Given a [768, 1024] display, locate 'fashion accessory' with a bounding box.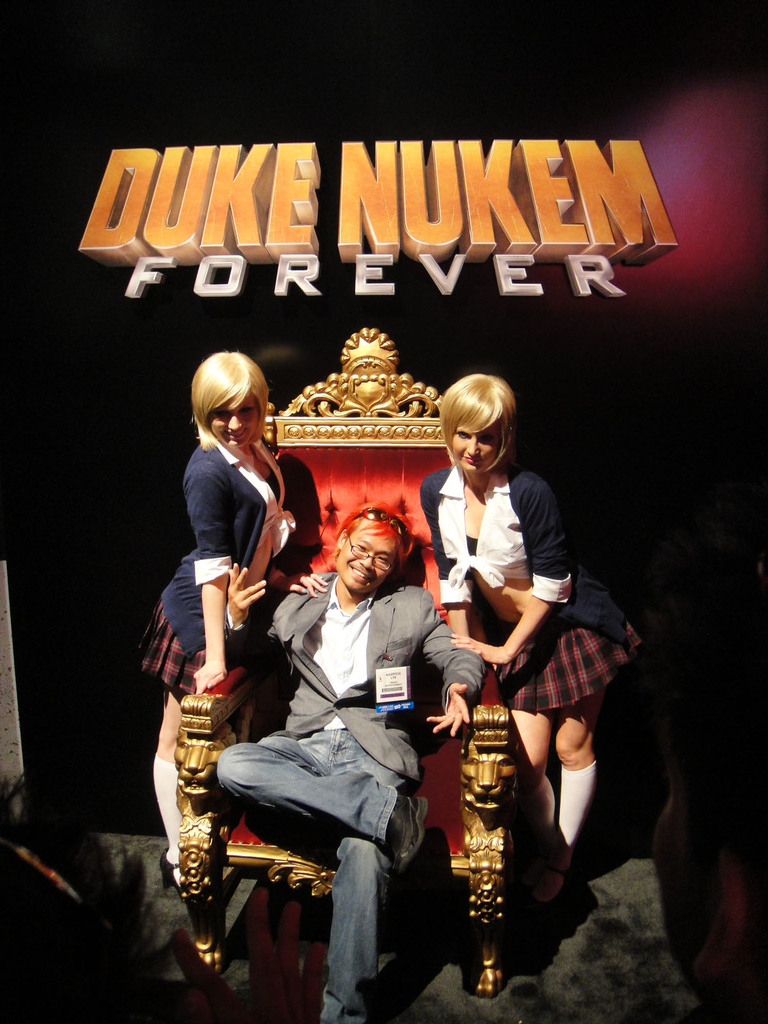
Located: box=[531, 862, 566, 906].
